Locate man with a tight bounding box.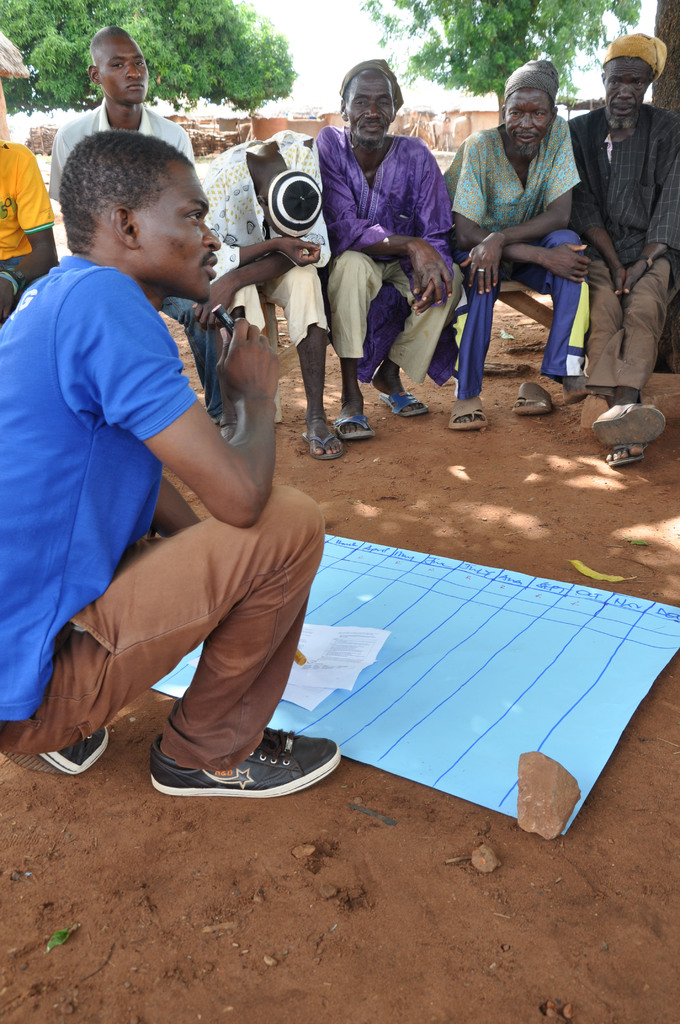
rect(194, 128, 357, 462).
